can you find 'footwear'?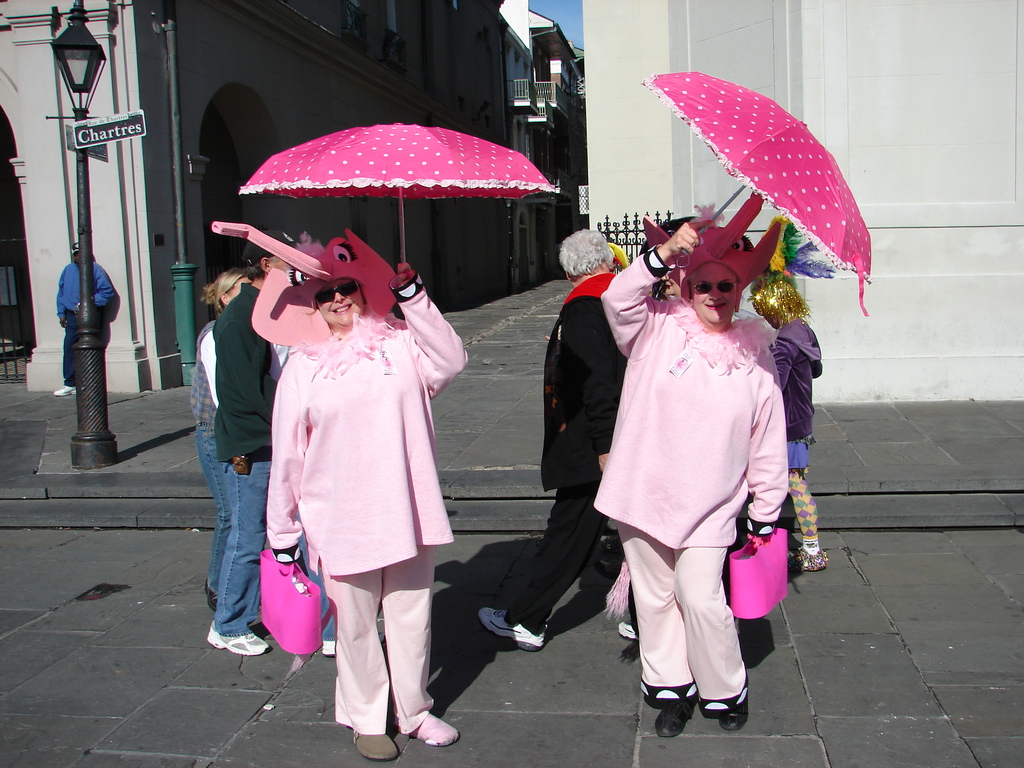
Yes, bounding box: rect(411, 710, 458, 750).
